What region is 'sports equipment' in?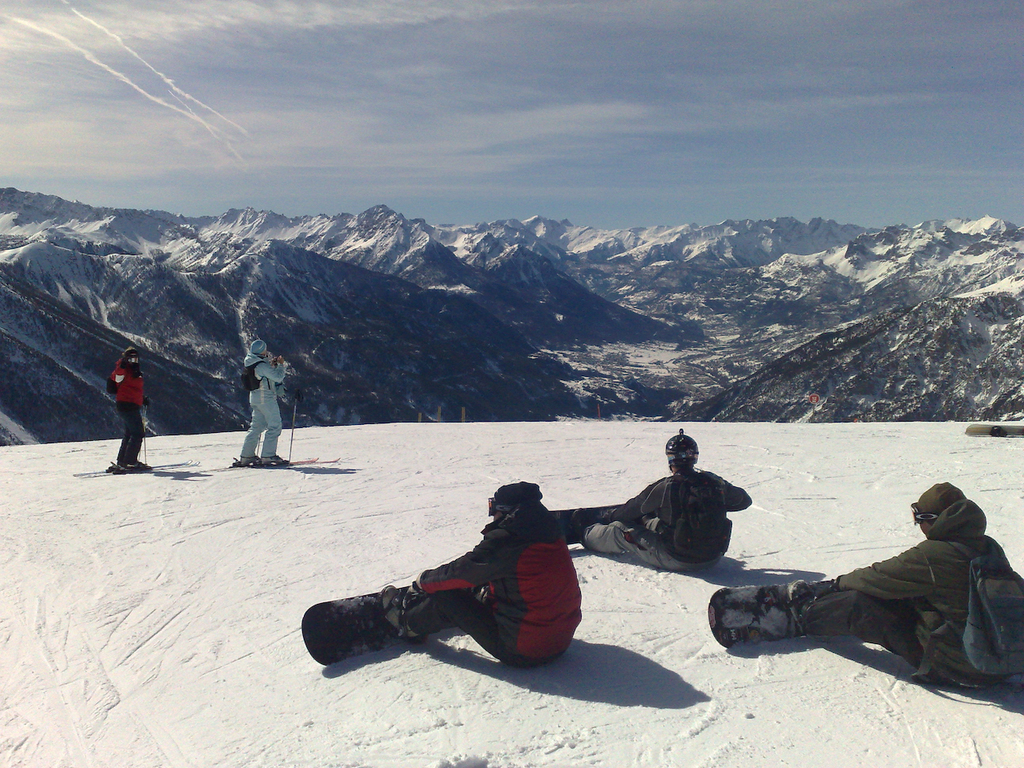
[142,400,146,462].
